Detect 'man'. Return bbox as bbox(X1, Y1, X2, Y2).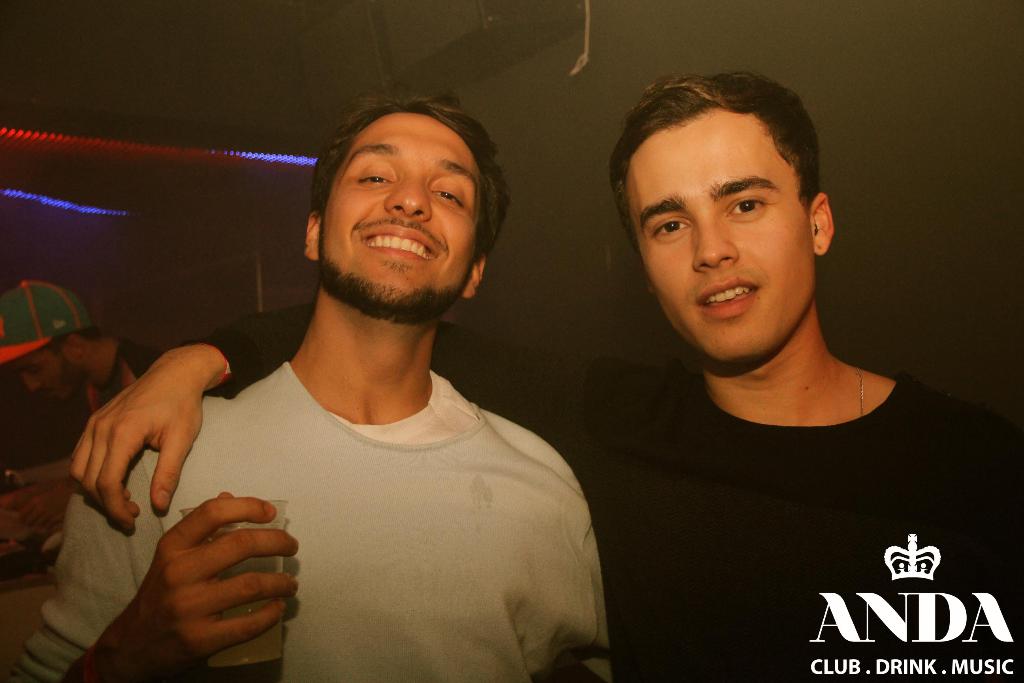
bbox(1, 284, 150, 404).
